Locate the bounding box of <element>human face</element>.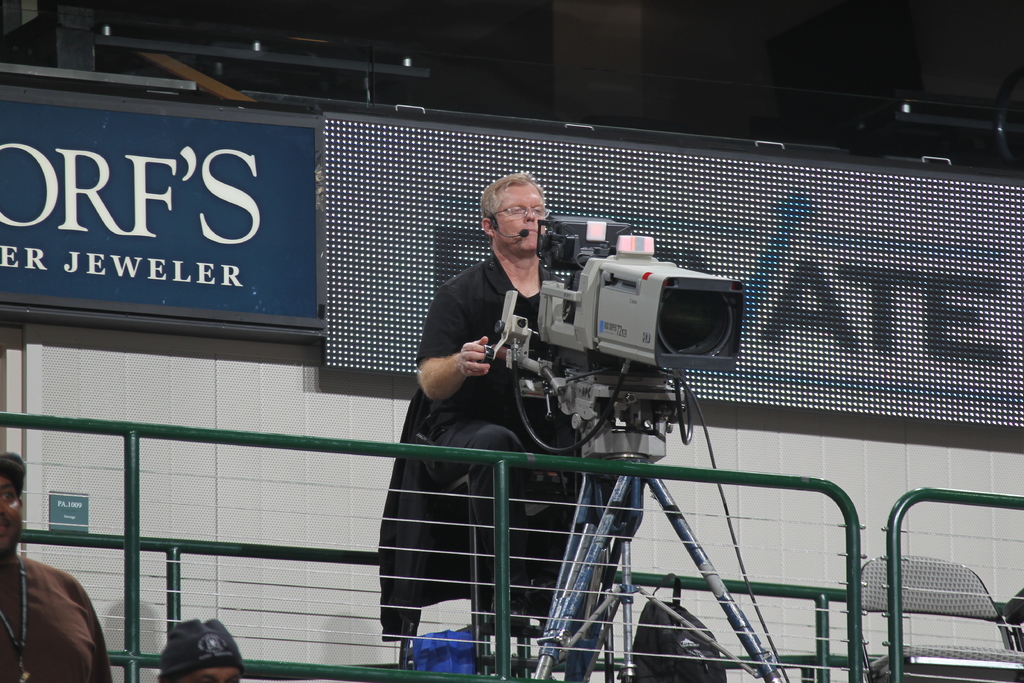
Bounding box: rect(172, 654, 243, 680).
